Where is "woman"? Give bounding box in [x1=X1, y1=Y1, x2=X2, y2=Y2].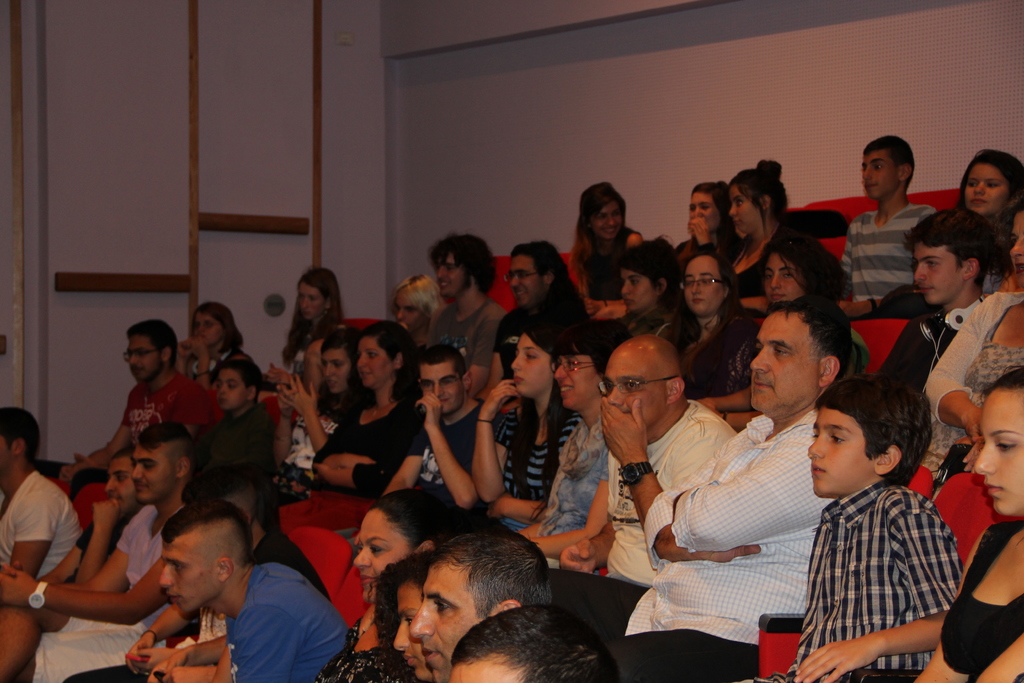
[x1=281, y1=322, x2=426, y2=537].
